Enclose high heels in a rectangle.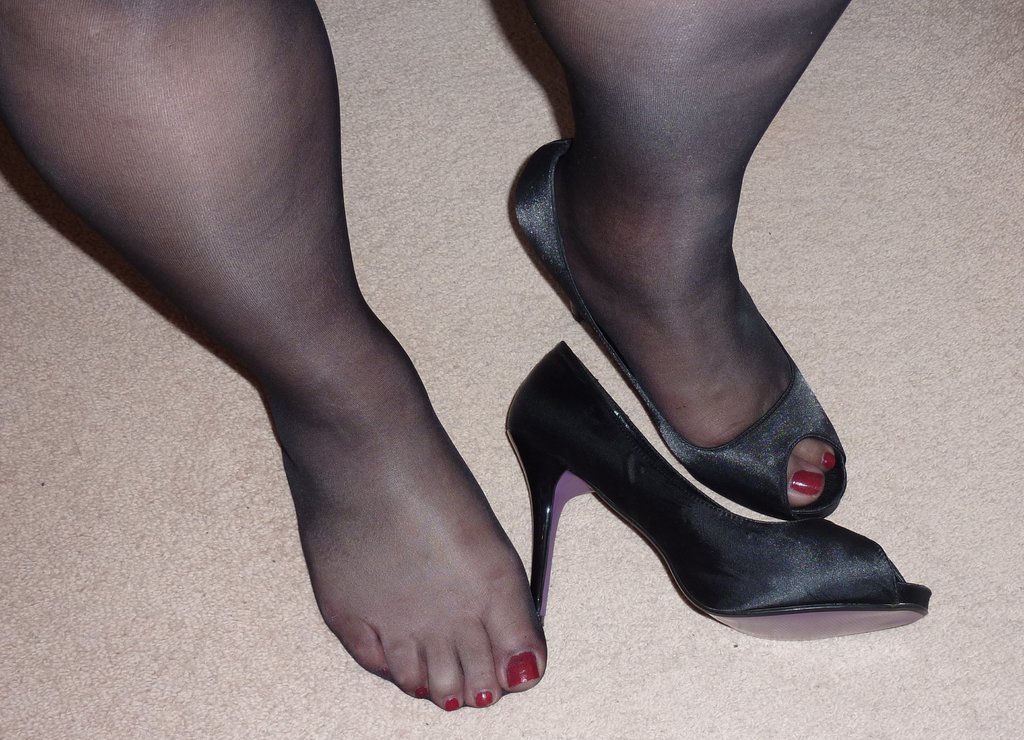
x1=500, y1=339, x2=928, y2=643.
